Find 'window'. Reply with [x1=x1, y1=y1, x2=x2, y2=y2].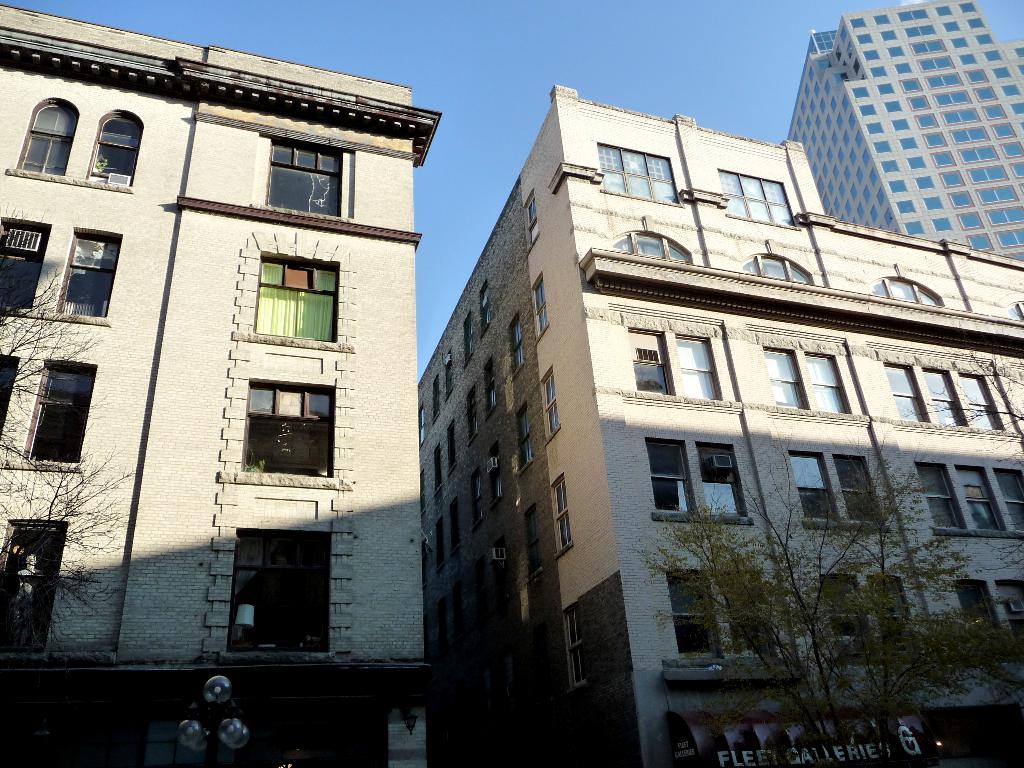
[x1=956, y1=463, x2=1001, y2=526].
